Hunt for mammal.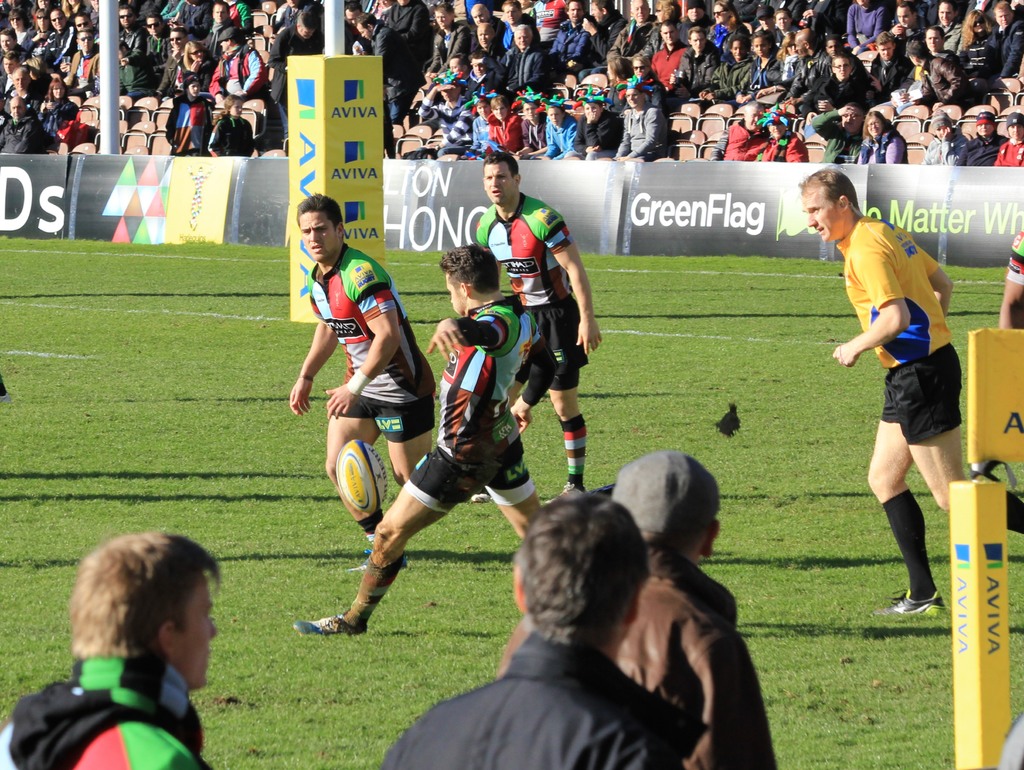
Hunted down at {"left": 475, "top": 92, "right": 525, "bottom": 164}.
